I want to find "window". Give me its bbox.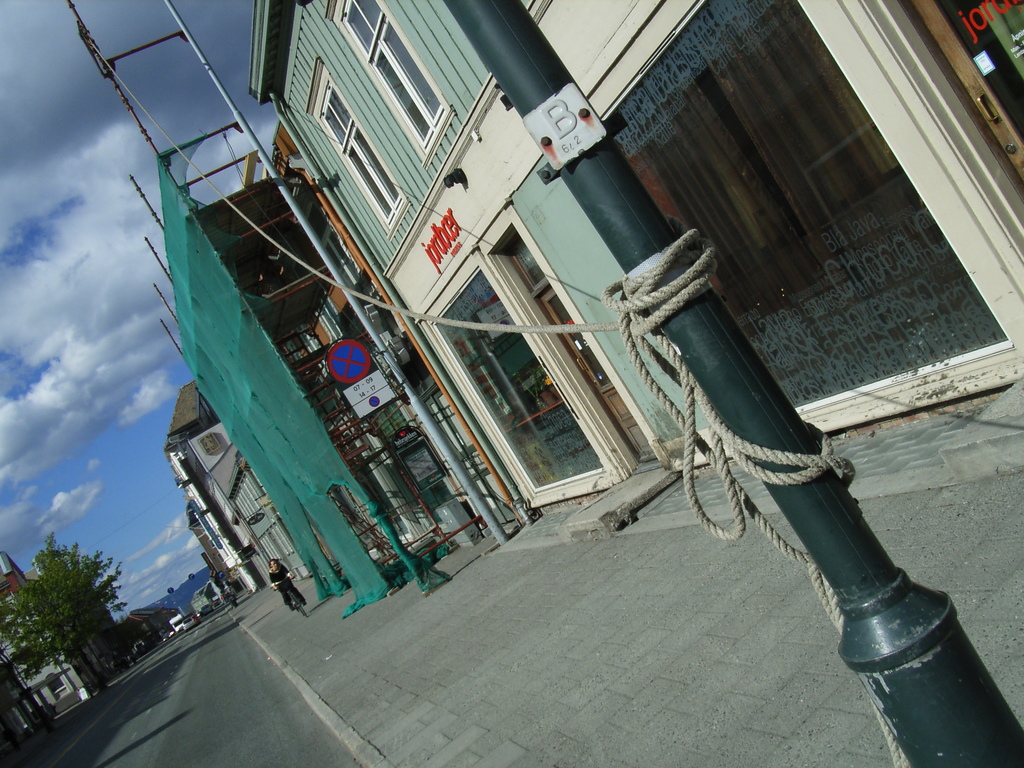
bbox=(323, 0, 456, 166).
